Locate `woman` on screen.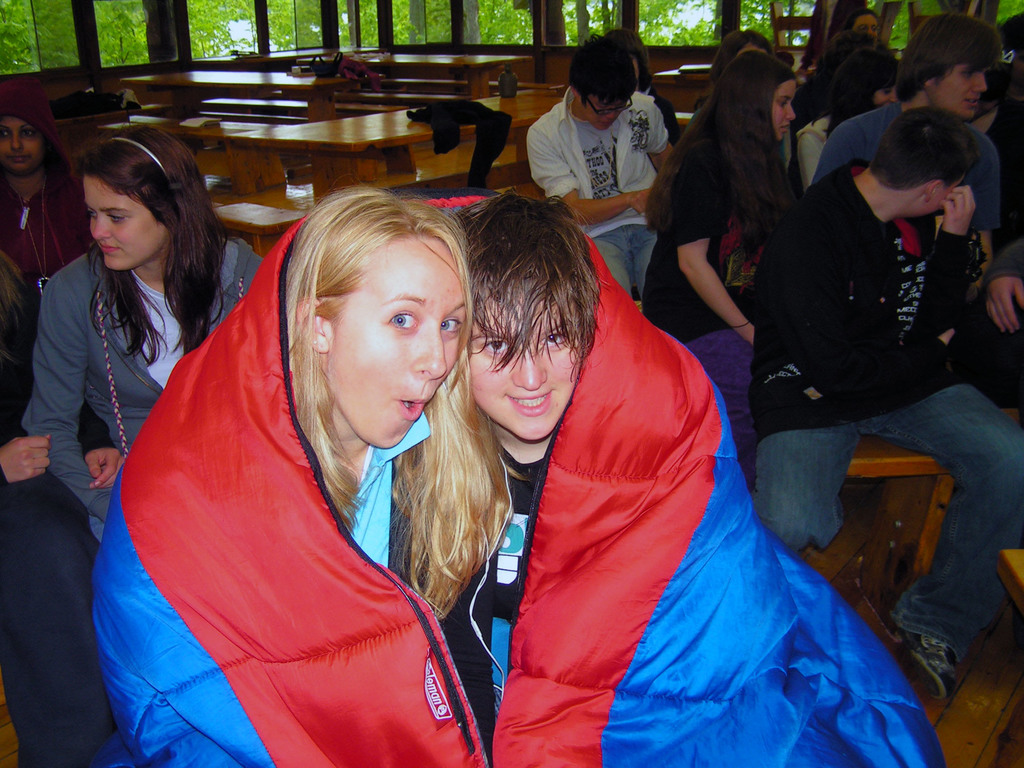
On screen at [left=76, top=143, right=501, bottom=767].
